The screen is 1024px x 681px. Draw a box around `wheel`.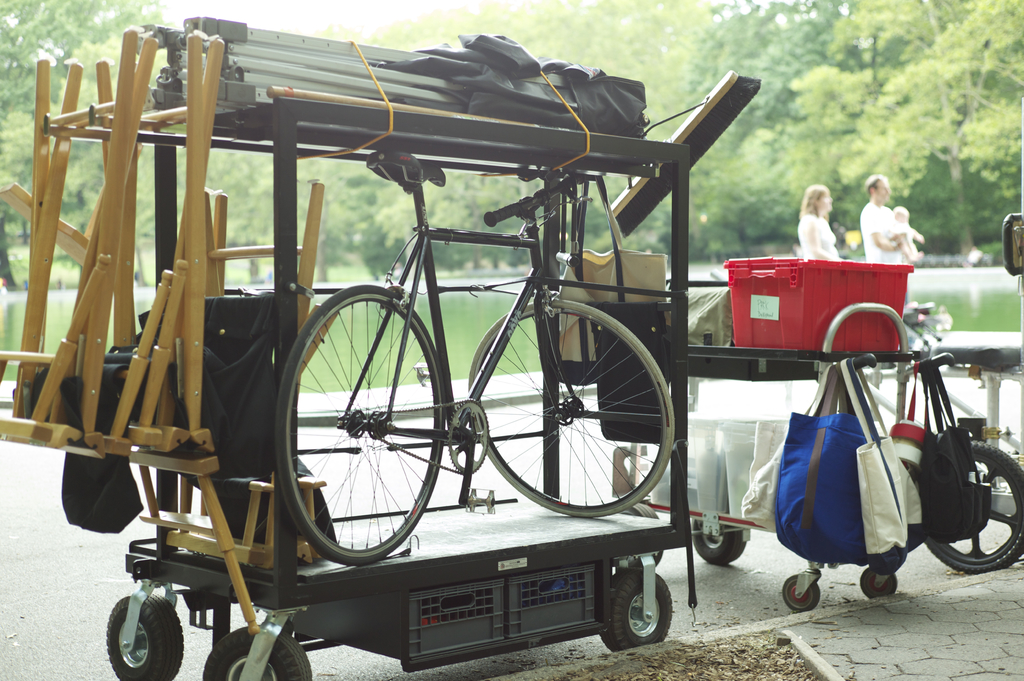
467, 298, 674, 524.
